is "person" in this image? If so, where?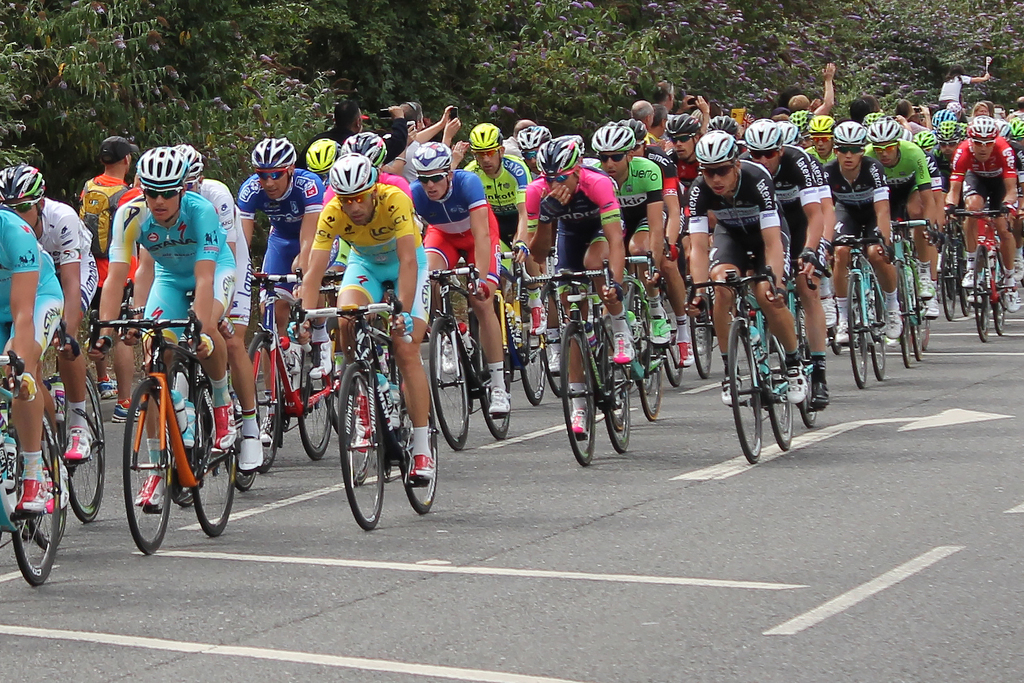
Yes, at (339,129,440,303).
